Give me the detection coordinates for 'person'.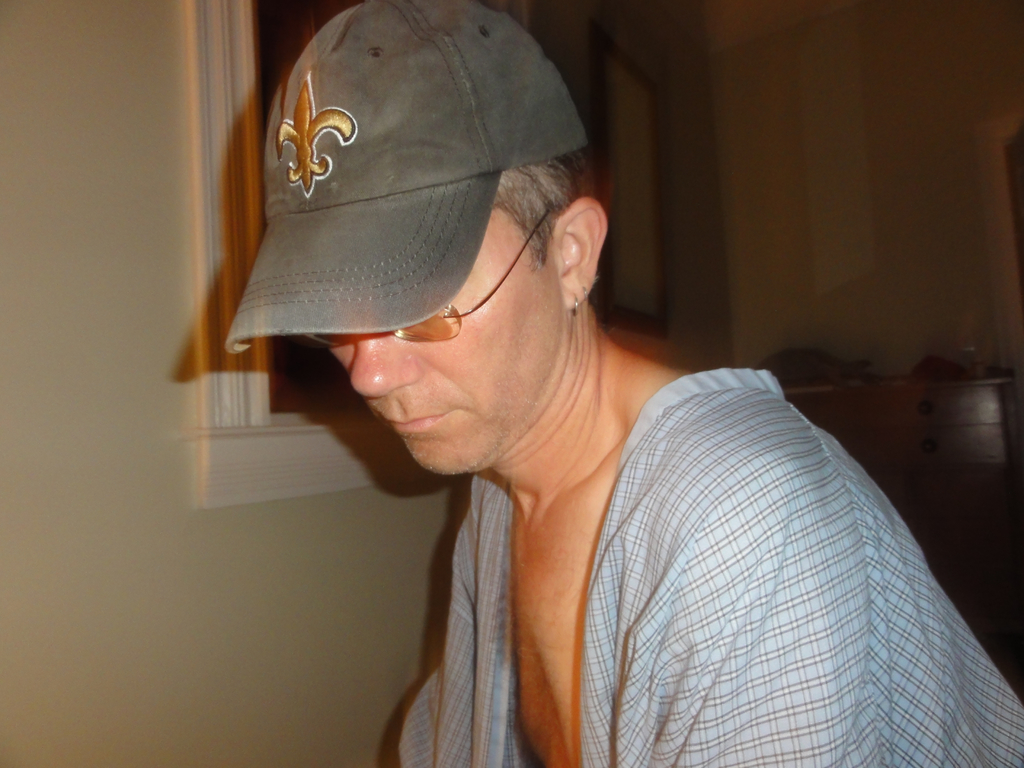
259/1/1023/765.
